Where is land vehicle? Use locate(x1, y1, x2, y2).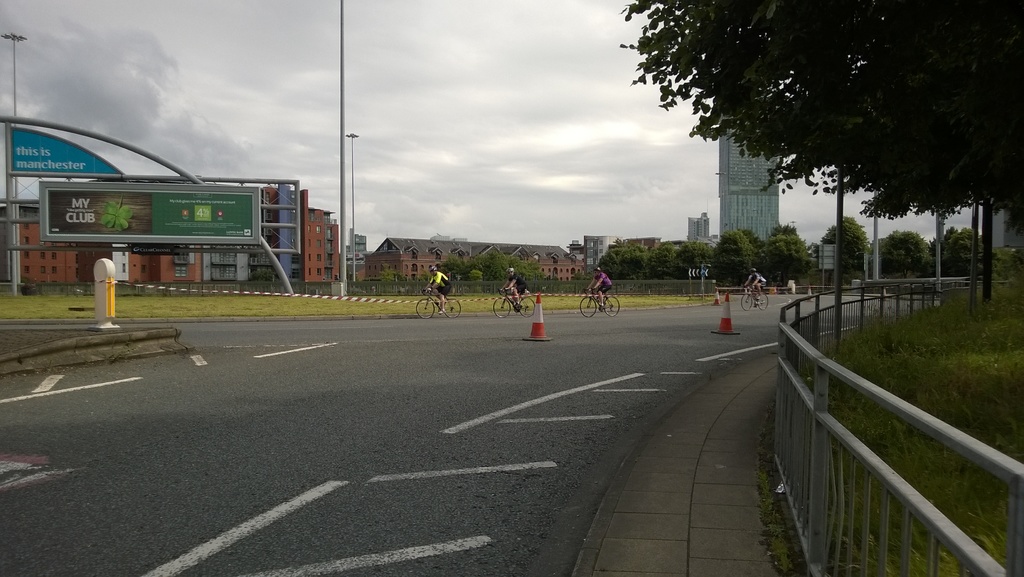
locate(415, 288, 463, 320).
